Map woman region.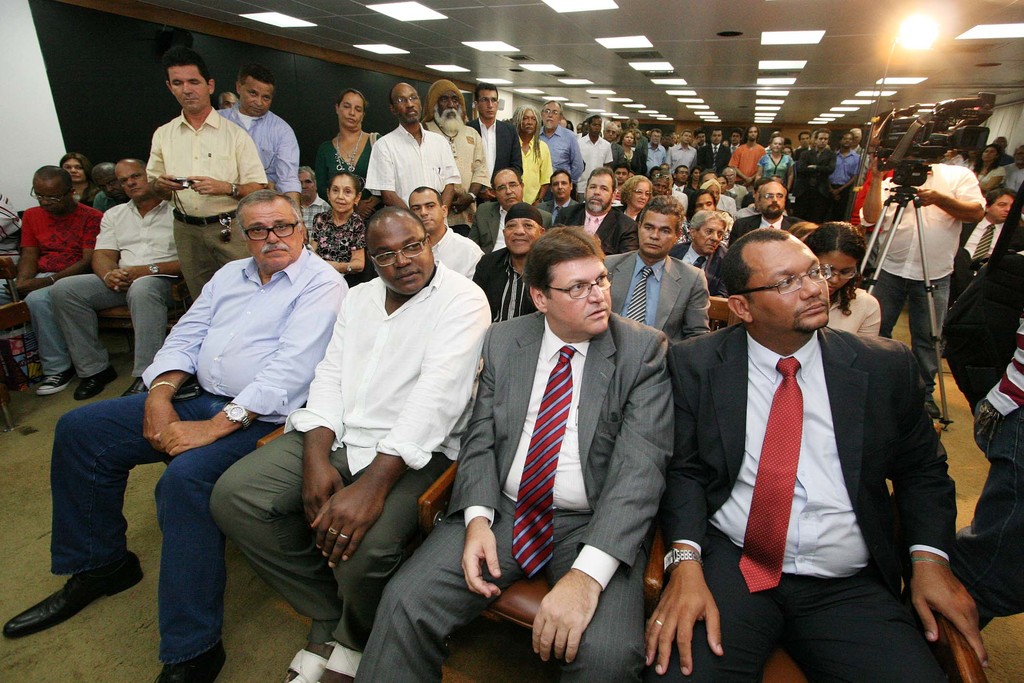
Mapped to rect(760, 132, 797, 188).
